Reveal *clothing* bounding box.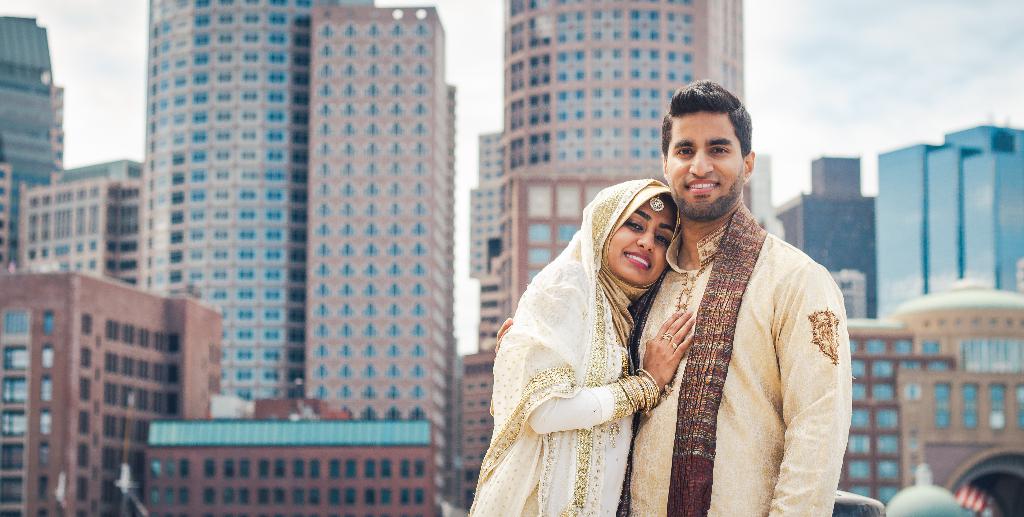
Revealed: left=500, top=166, right=694, bottom=493.
